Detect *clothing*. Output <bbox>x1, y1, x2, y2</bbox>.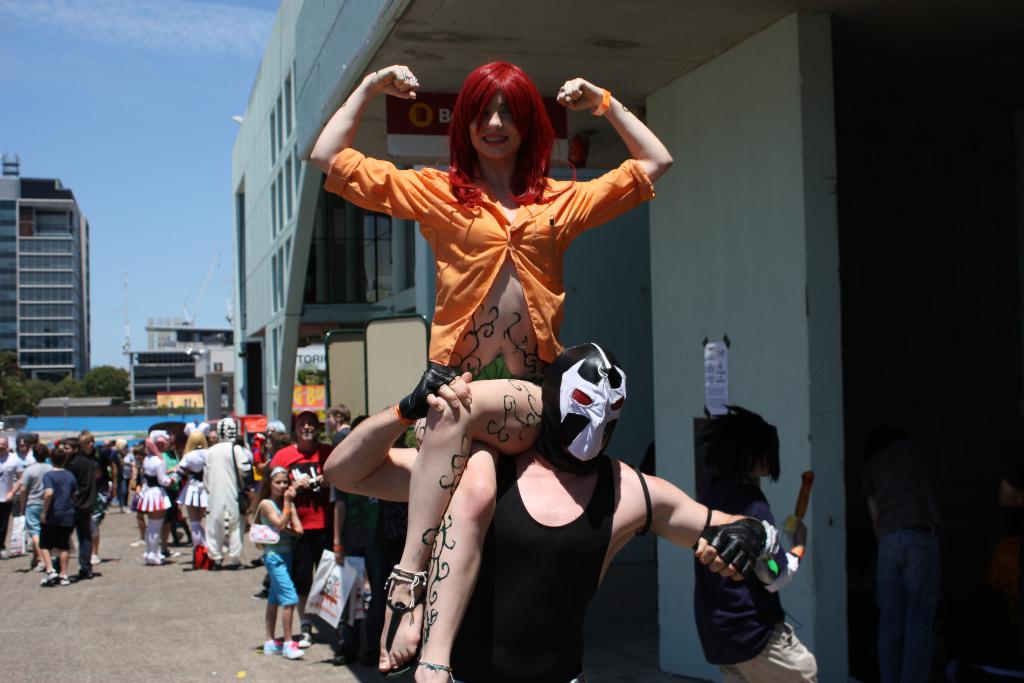
<bbox>320, 147, 655, 366</bbox>.
